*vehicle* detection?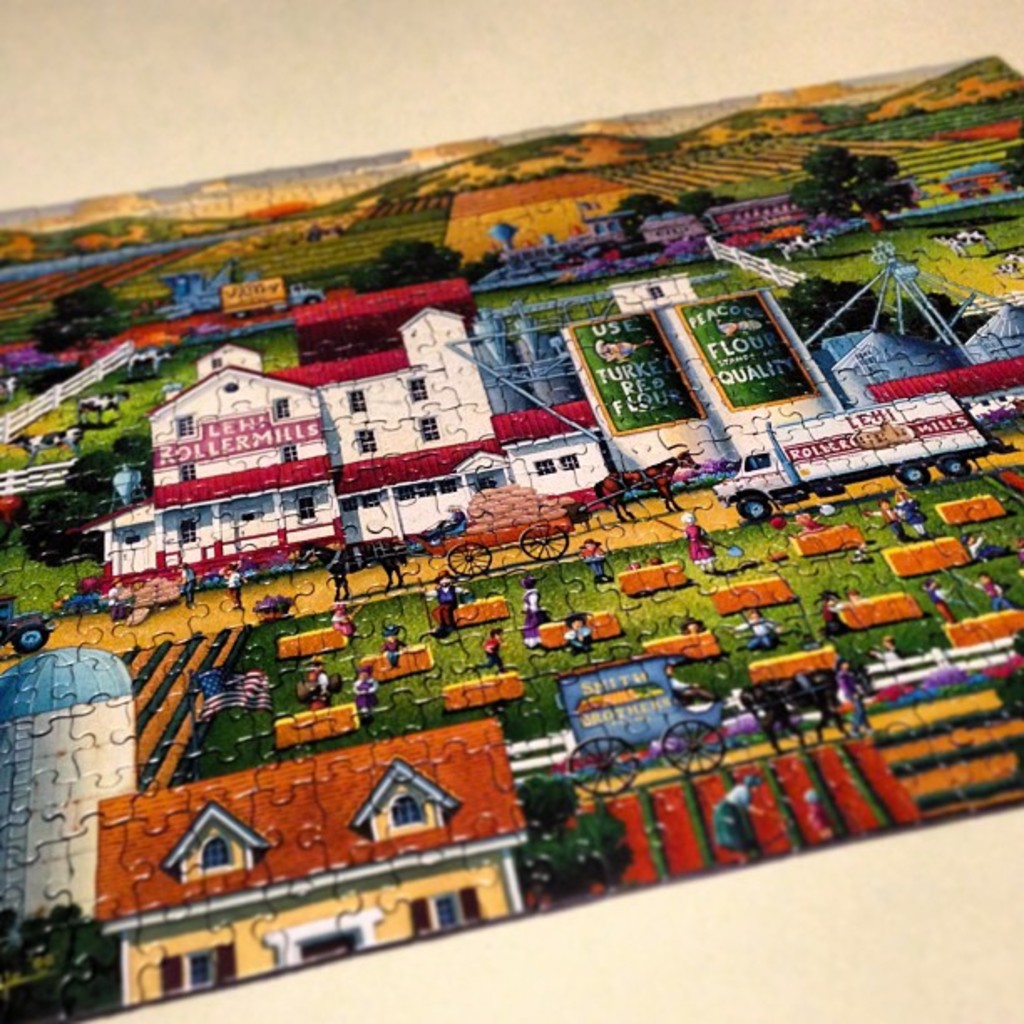
Rect(293, 515, 572, 602)
